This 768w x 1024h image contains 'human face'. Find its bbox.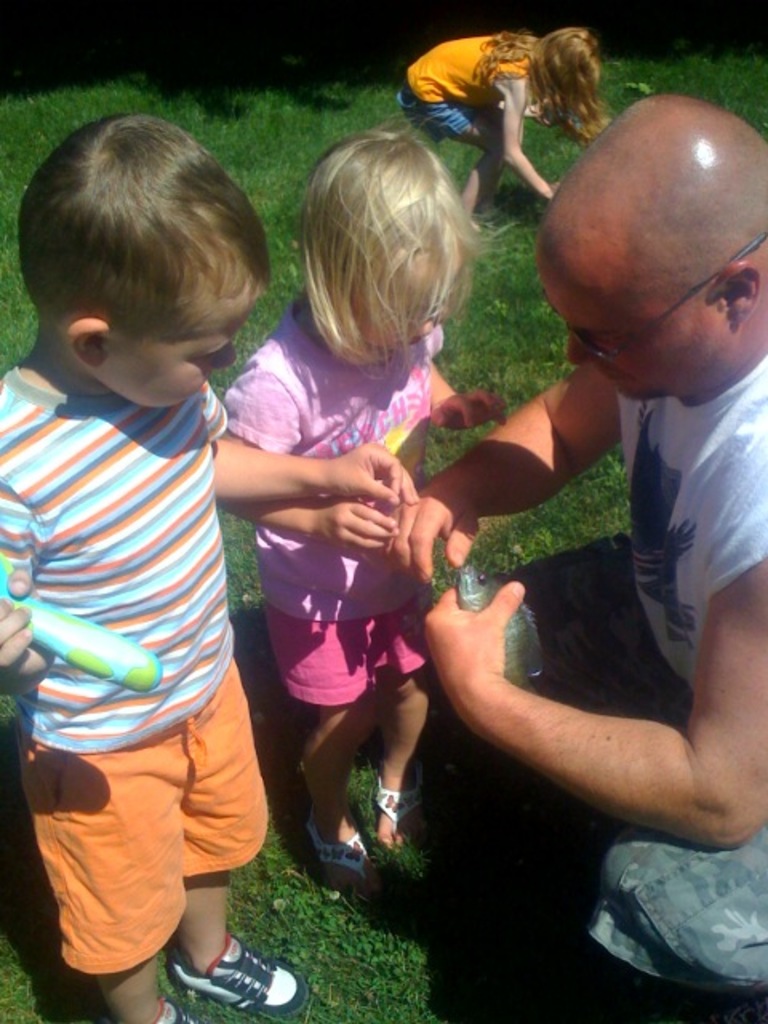
pyautogui.locateOnScreen(104, 286, 256, 411).
